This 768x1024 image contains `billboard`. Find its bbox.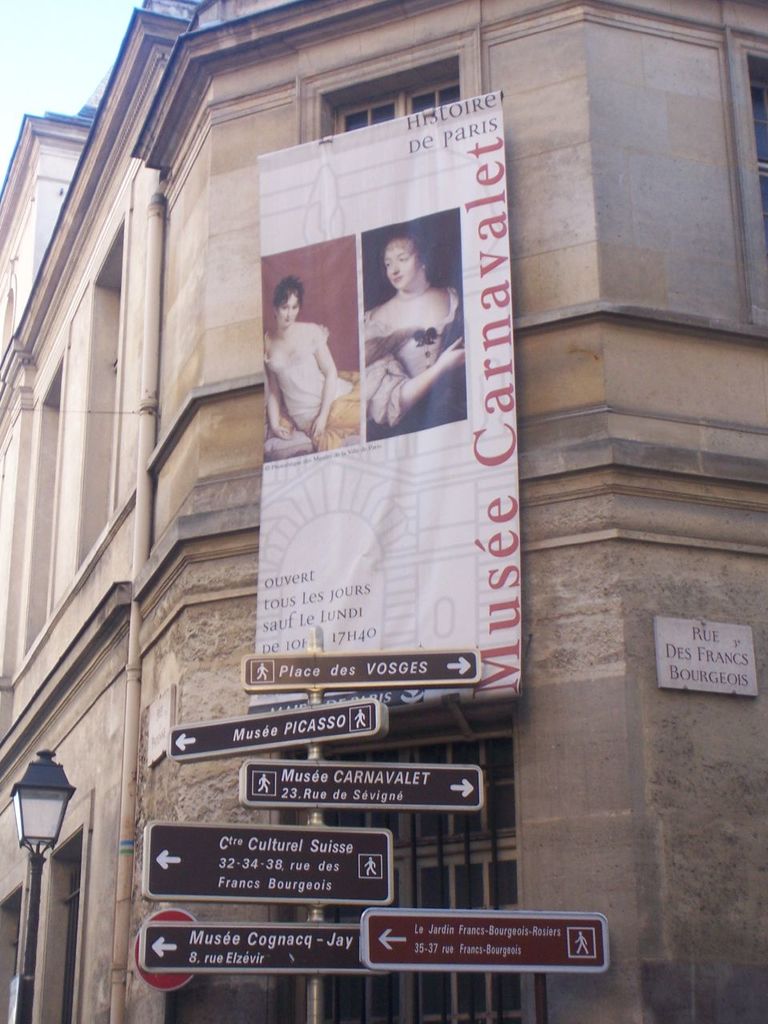
Rect(360, 908, 599, 964).
